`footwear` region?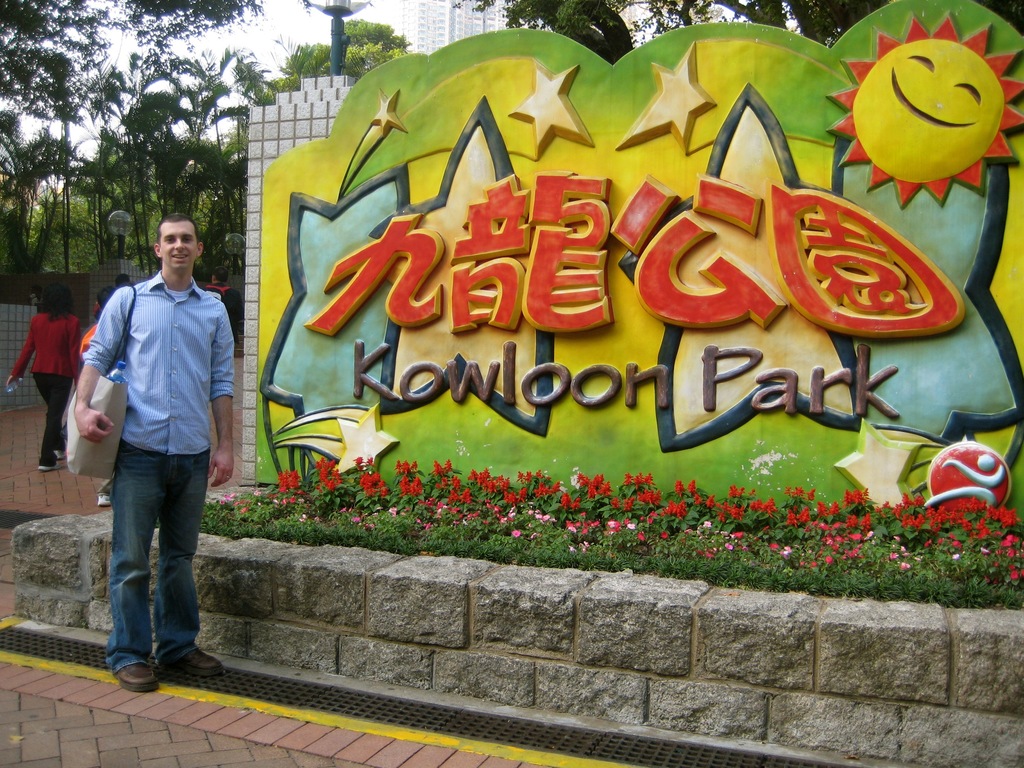
box=[109, 660, 161, 693]
